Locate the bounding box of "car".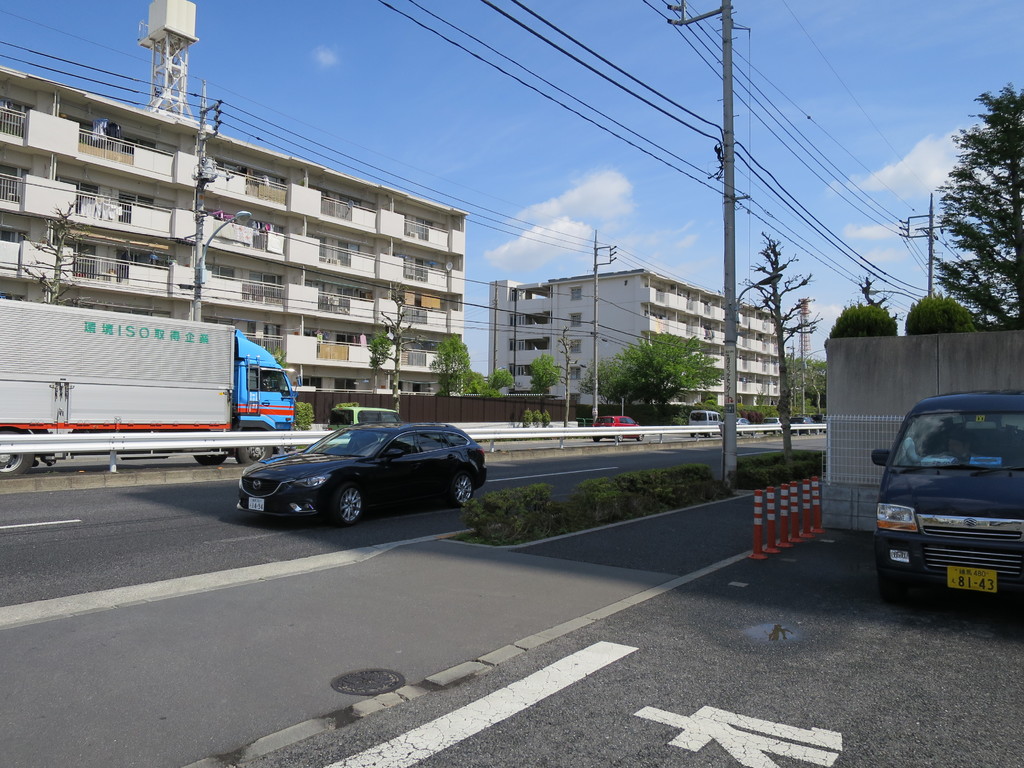
Bounding box: (595,410,652,444).
